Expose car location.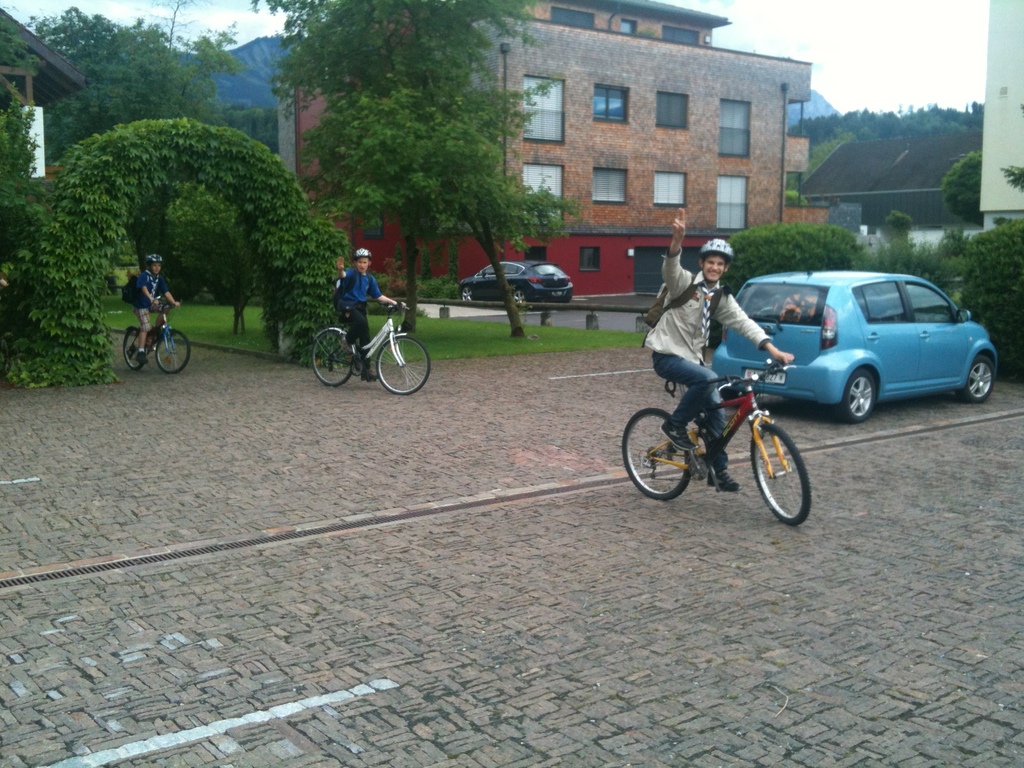
Exposed at (x1=457, y1=257, x2=573, y2=312).
